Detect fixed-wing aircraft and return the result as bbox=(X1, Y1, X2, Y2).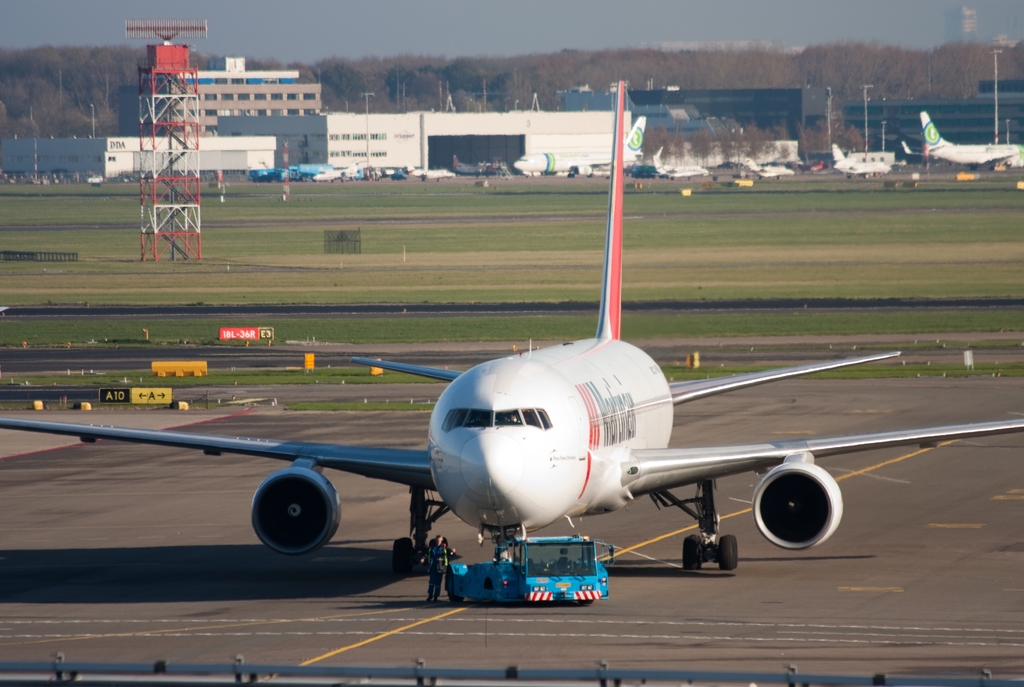
bbox=(833, 143, 895, 175).
